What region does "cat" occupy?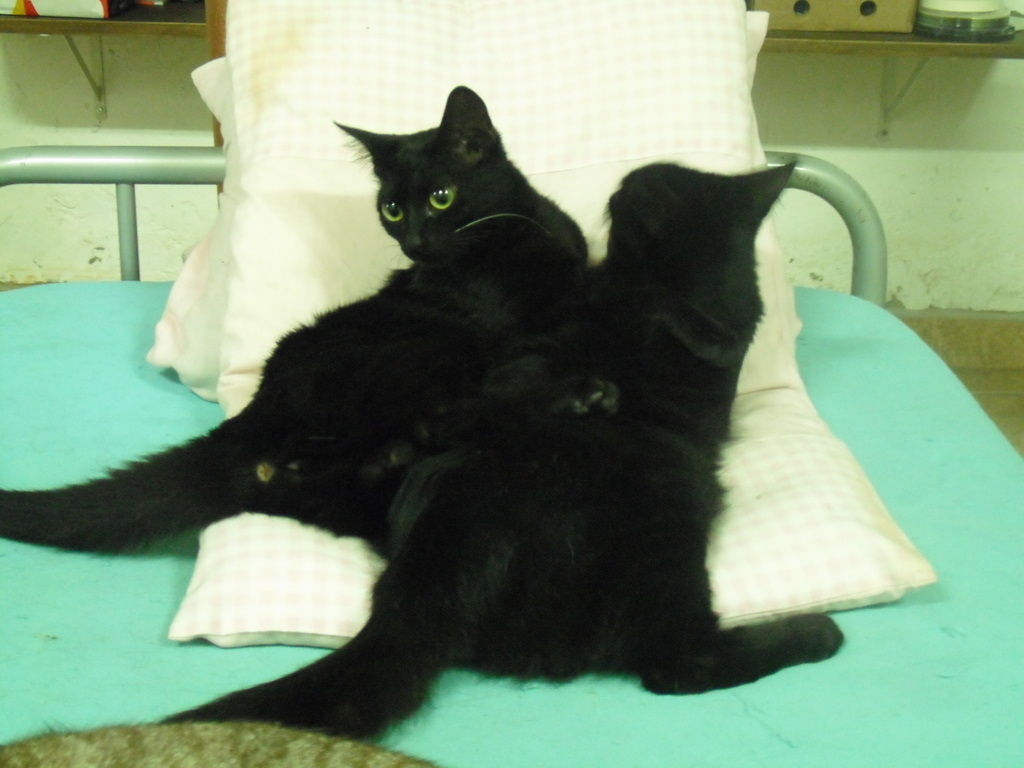
<region>163, 156, 848, 748</region>.
